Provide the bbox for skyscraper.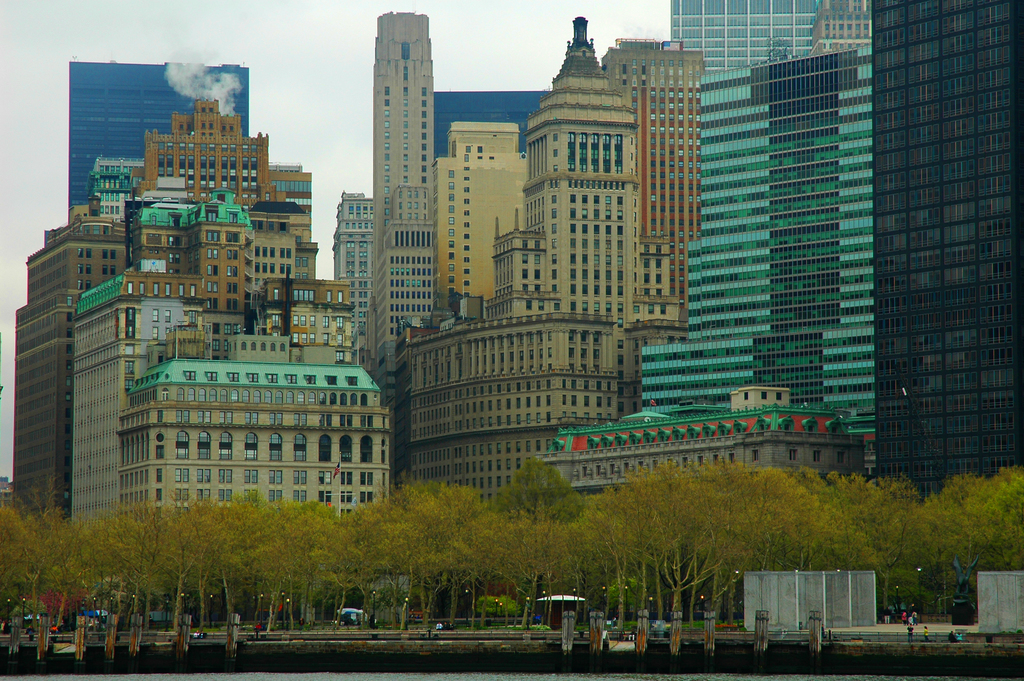
pyautogui.locateOnScreen(383, 11, 689, 510).
